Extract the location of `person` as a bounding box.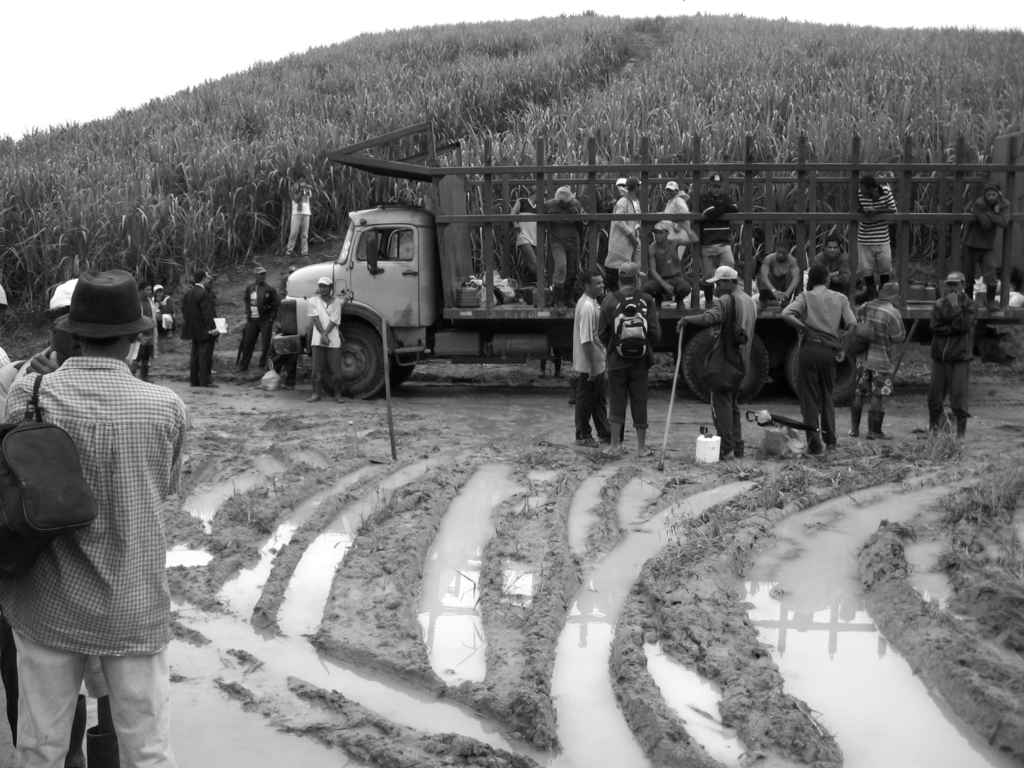
left=748, top=237, right=806, bottom=316.
